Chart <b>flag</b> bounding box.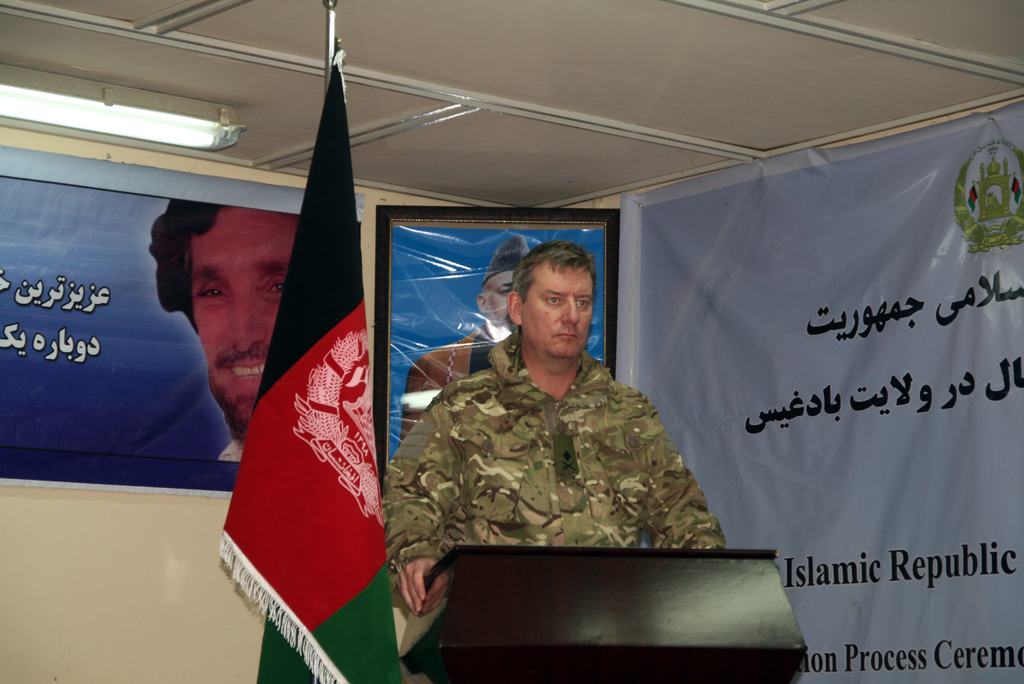
Charted: [219,51,401,683].
